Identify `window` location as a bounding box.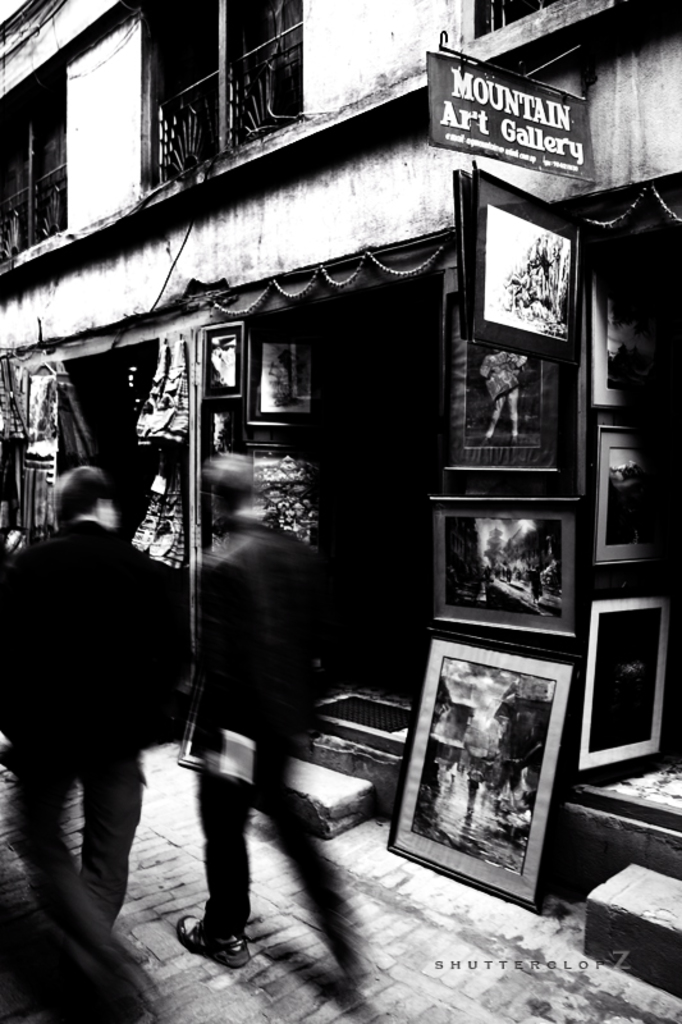
141, 0, 303, 184.
